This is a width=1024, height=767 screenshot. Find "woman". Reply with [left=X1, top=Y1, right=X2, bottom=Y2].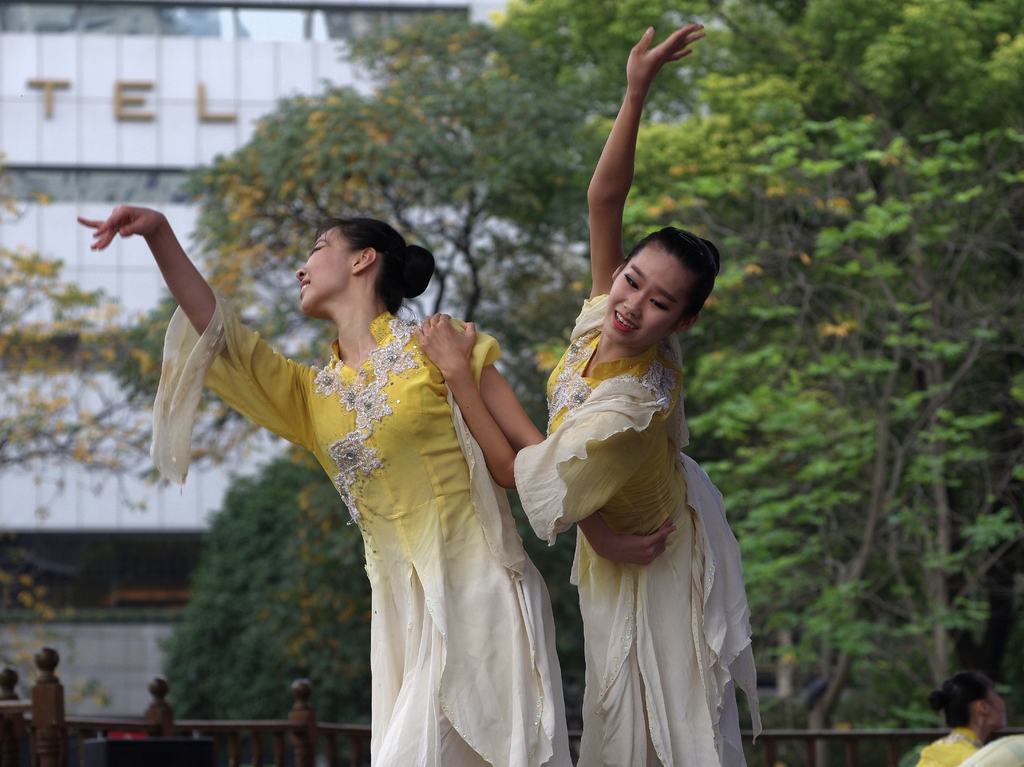
[left=75, top=200, right=580, bottom=766].
